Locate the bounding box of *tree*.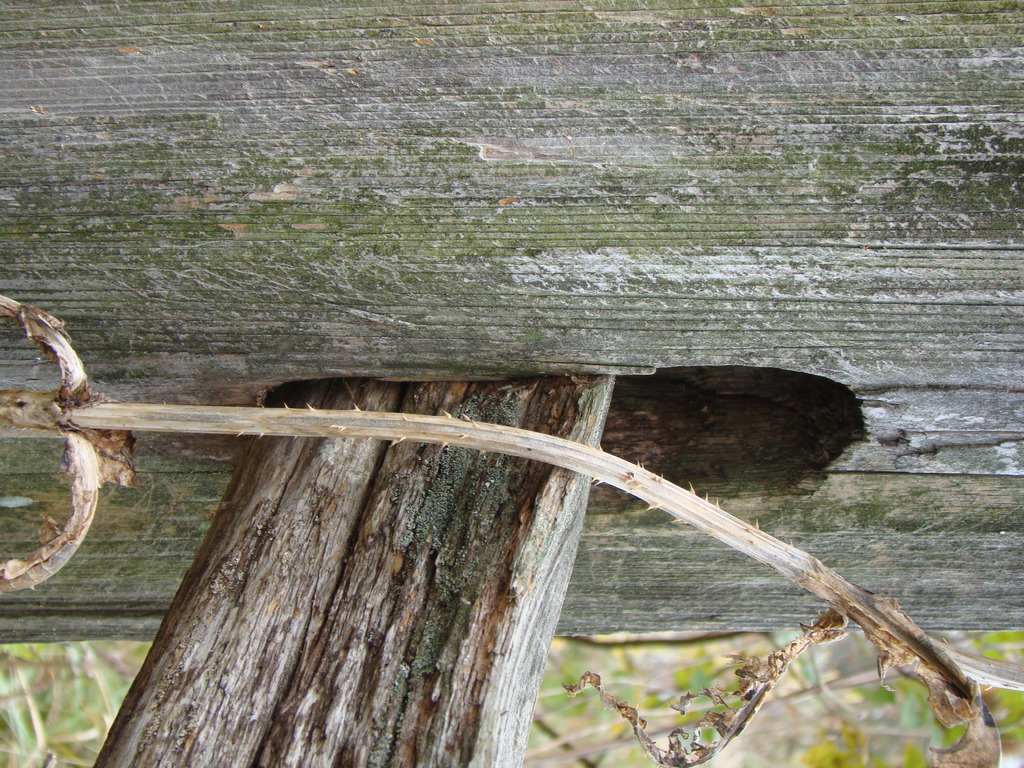
Bounding box: (0,0,1022,641).
